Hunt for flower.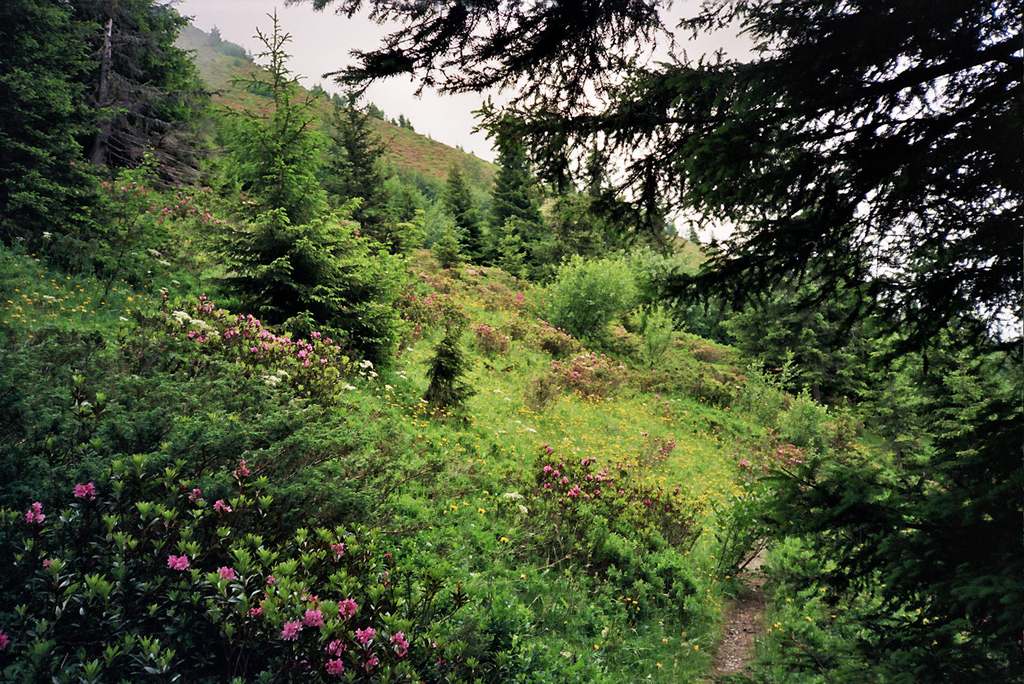
Hunted down at locate(537, 465, 549, 472).
